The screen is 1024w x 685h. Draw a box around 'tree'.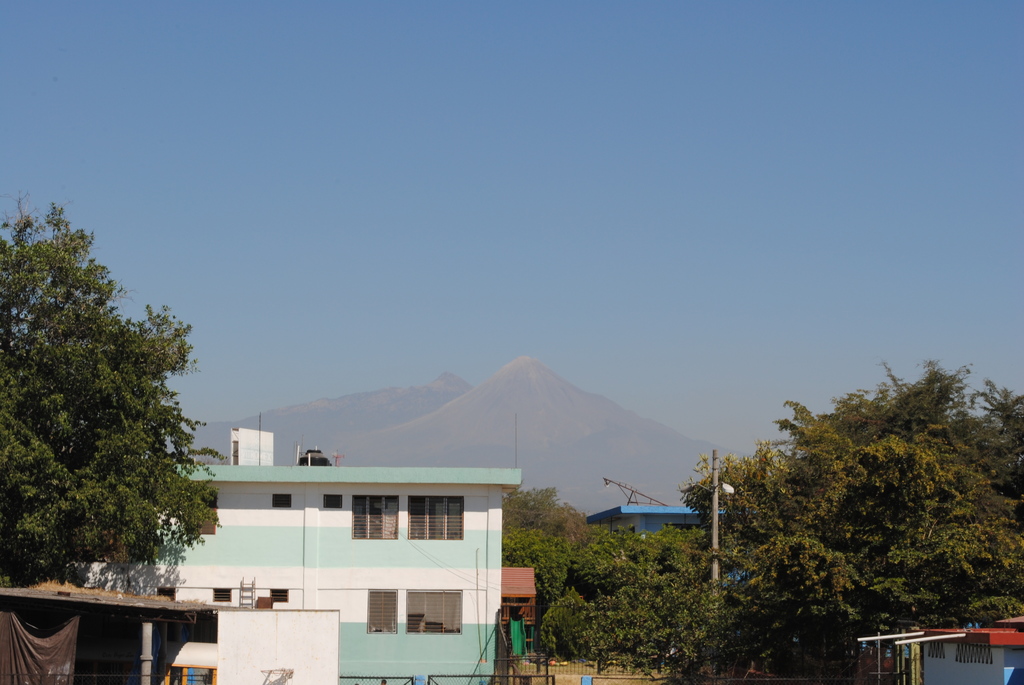
(0,188,230,584).
